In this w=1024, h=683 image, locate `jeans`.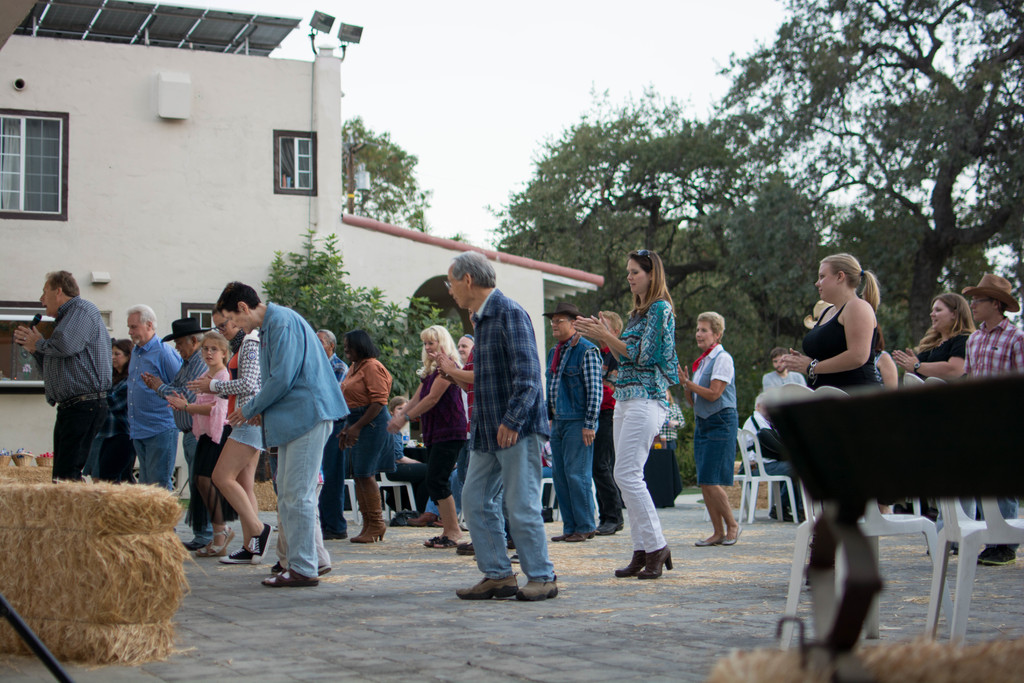
Bounding box: select_region(133, 428, 177, 484).
